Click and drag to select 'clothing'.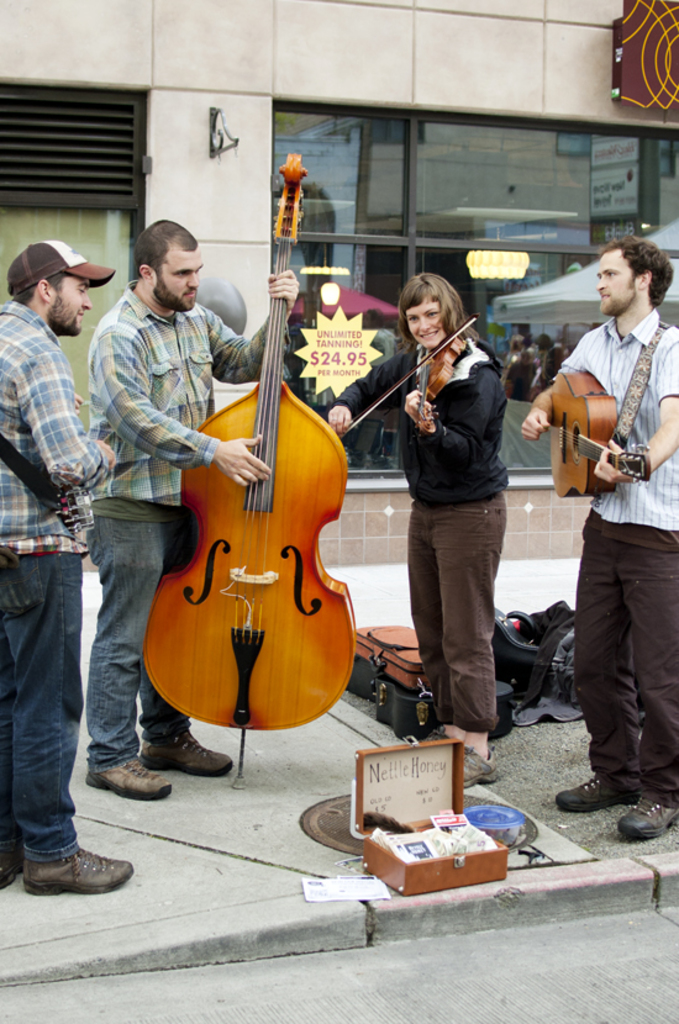
Selection: Rect(332, 323, 511, 728).
